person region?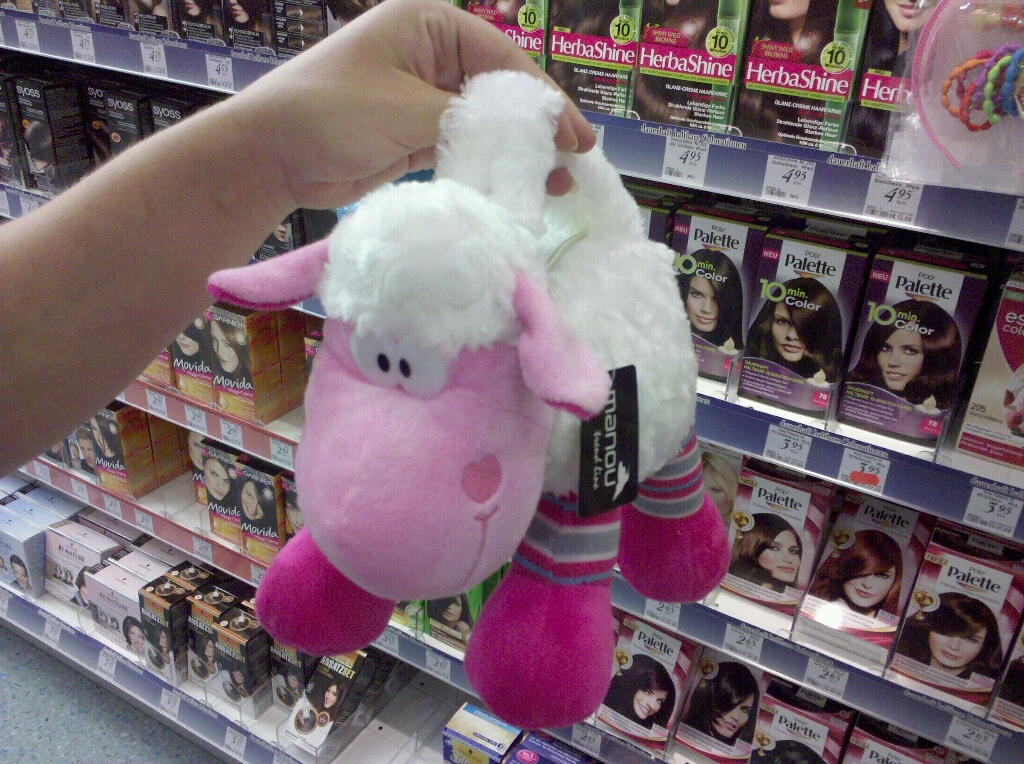
{"x1": 215, "y1": 323, "x2": 255, "y2": 396}
